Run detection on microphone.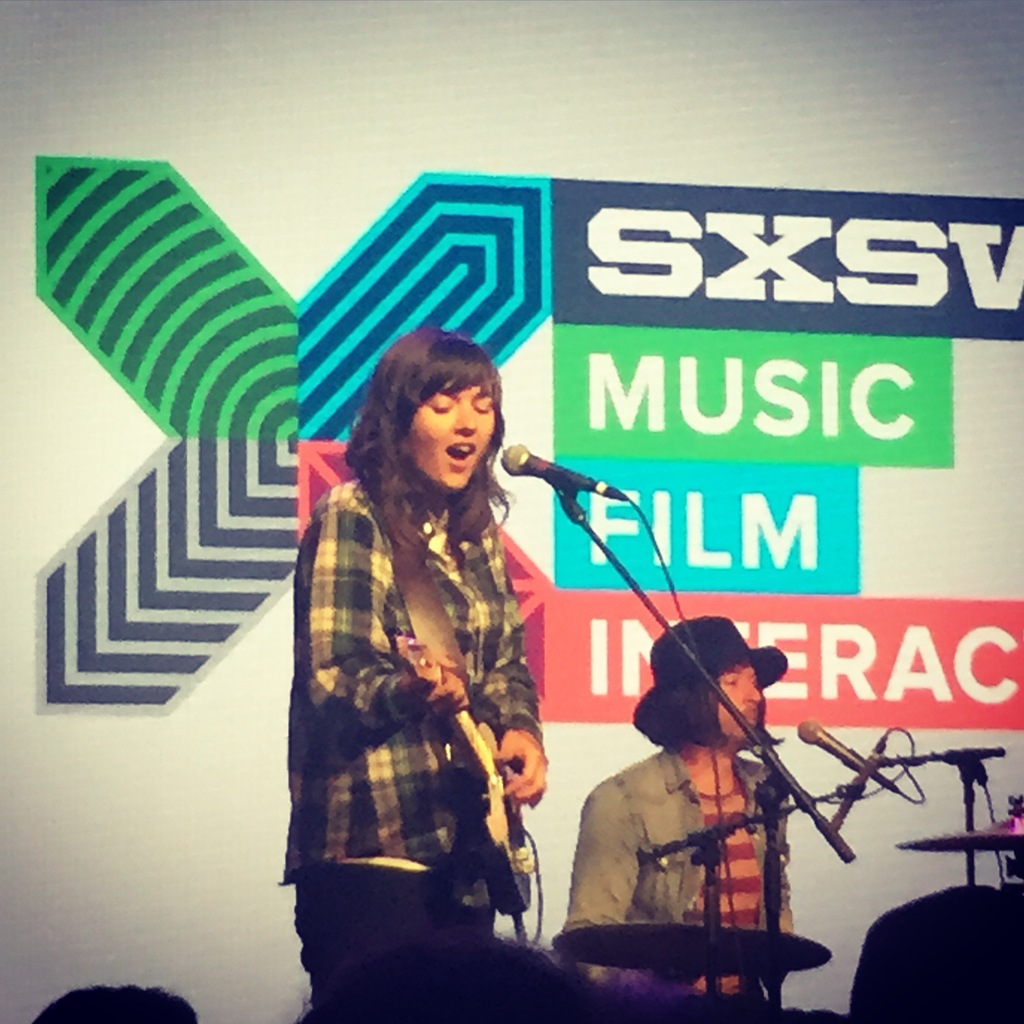
Result: rect(795, 721, 900, 796).
